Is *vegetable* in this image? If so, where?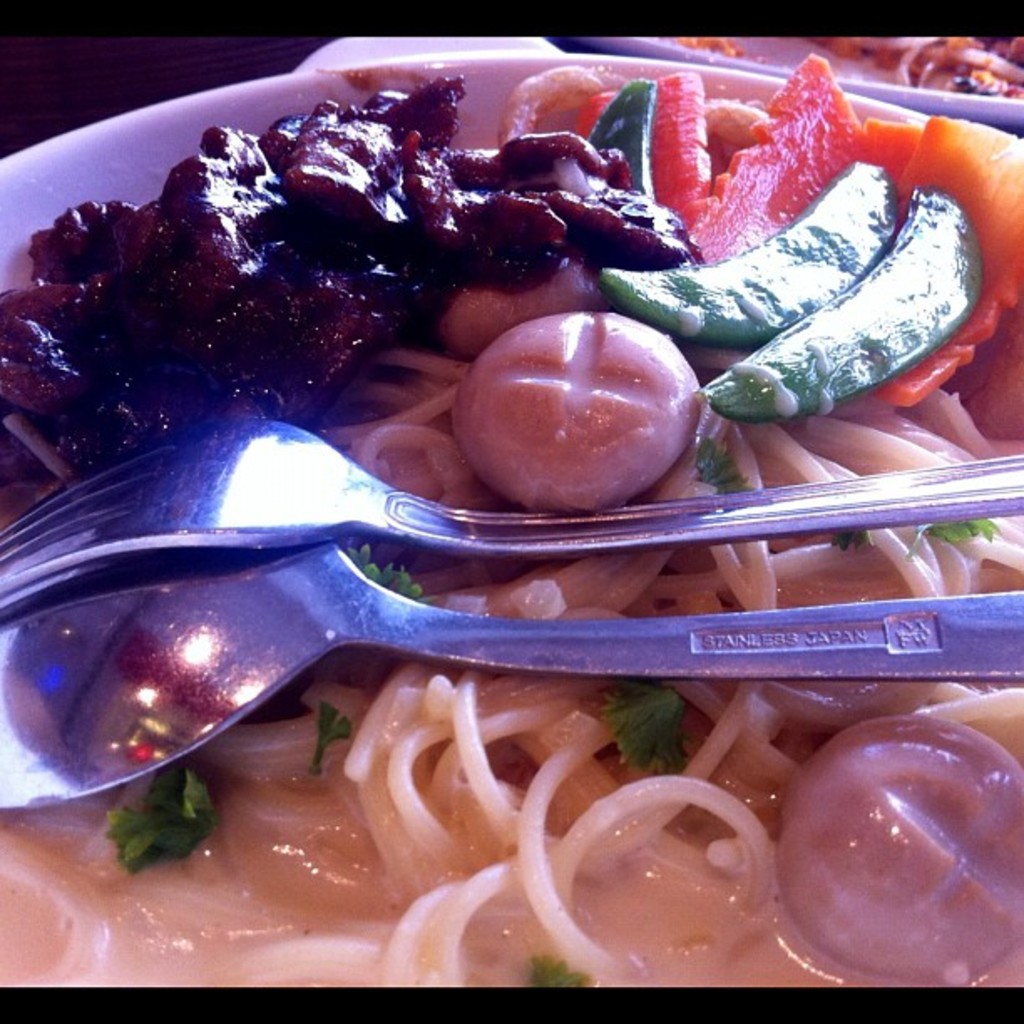
Yes, at [584, 75, 653, 204].
